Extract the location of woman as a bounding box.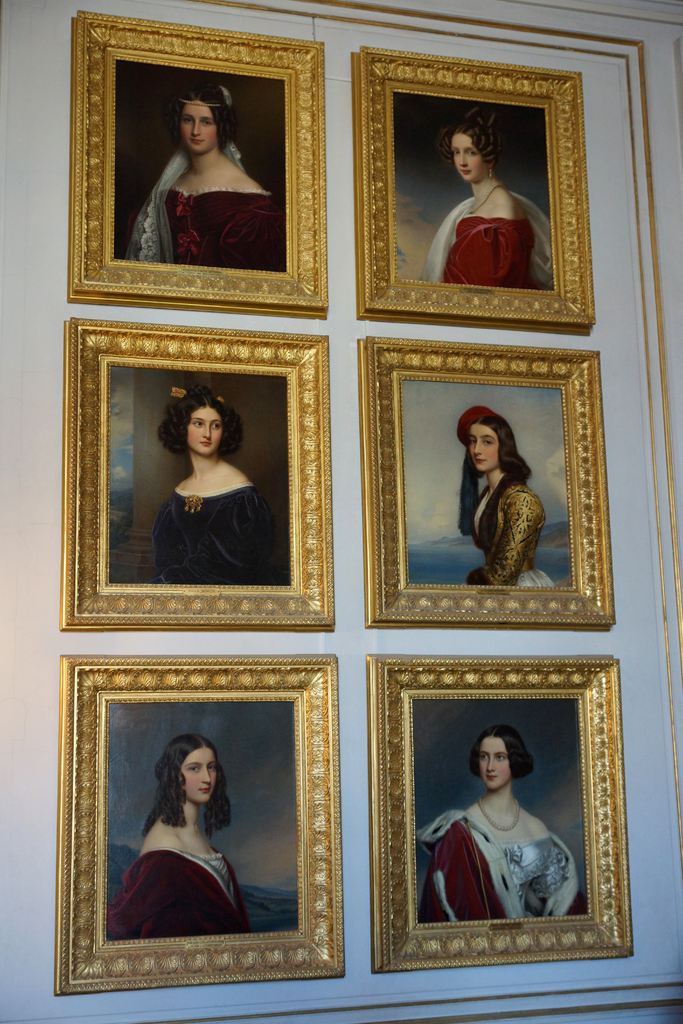
99,735,251,933.
